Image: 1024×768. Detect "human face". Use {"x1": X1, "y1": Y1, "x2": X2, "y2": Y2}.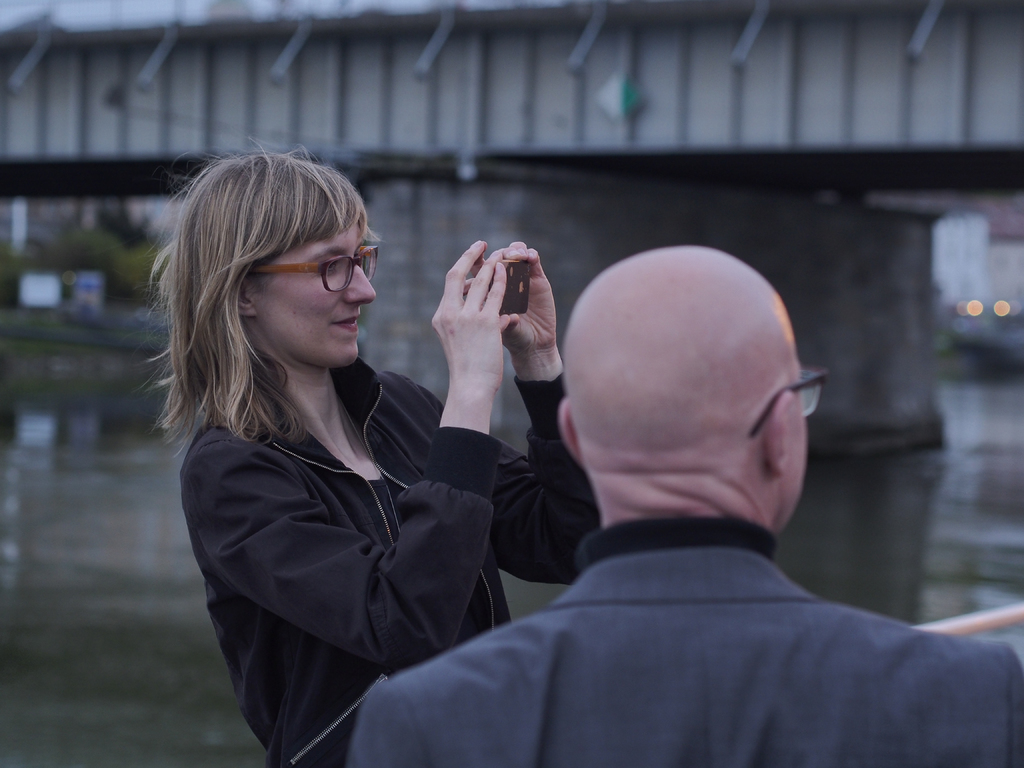
{"x1": 255, "y1": 223, "x2": 374, "y2": 371}.
